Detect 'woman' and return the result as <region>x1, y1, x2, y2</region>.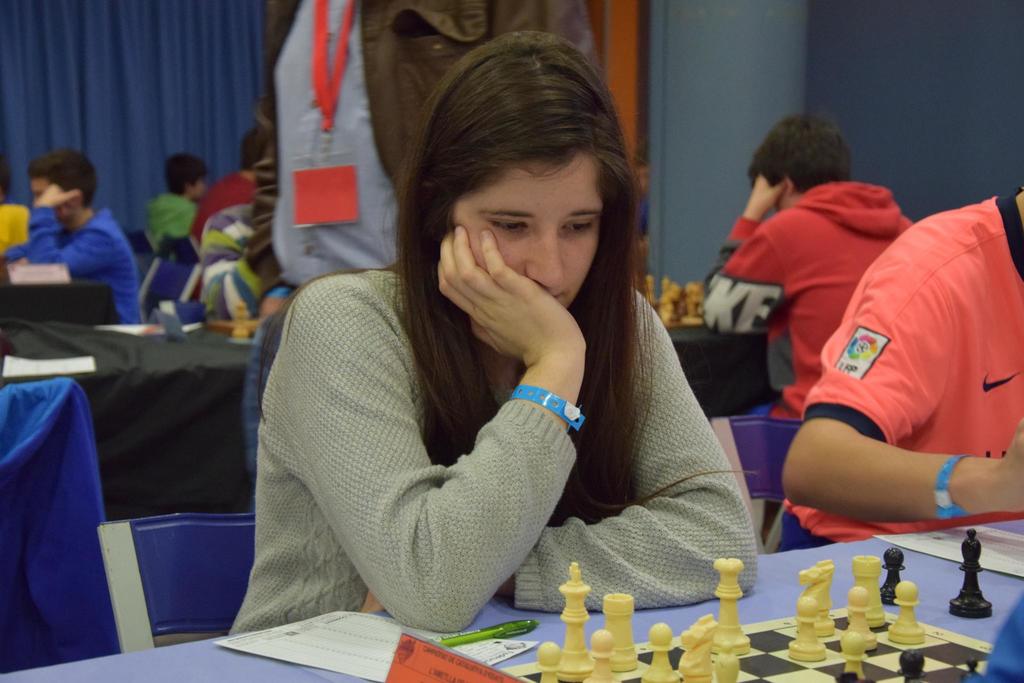
<region>228, 91, 739, 677</region>.
